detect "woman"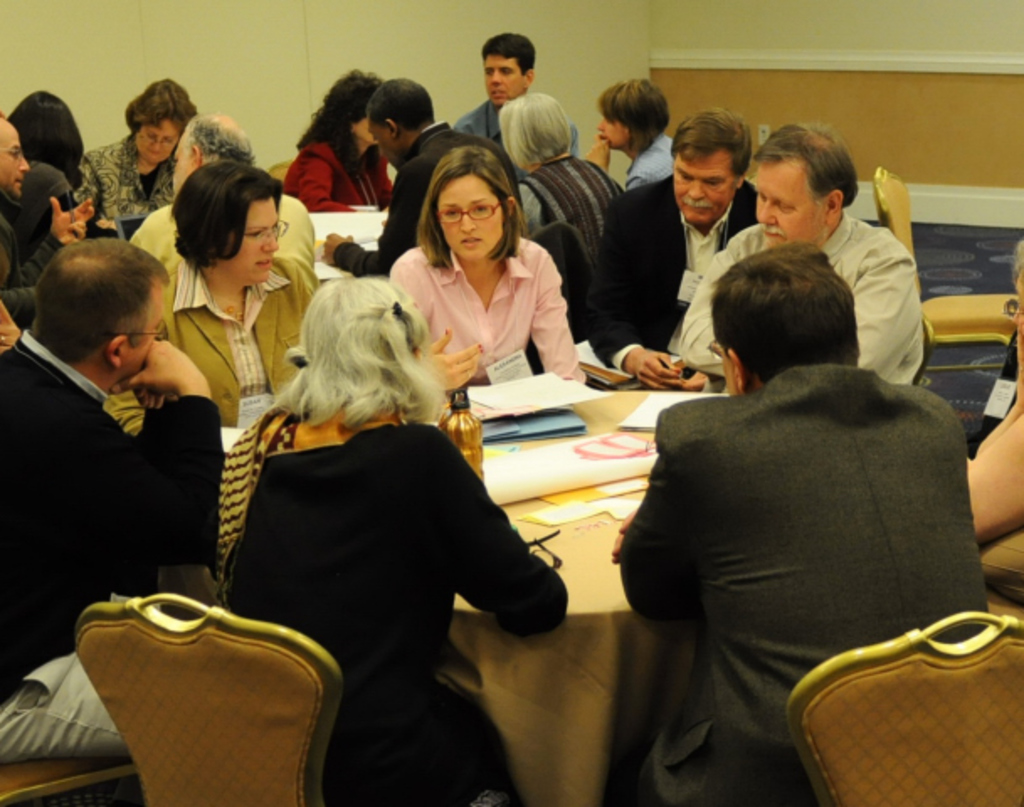
<bbox>146, 163, 323, 422</bbox>
